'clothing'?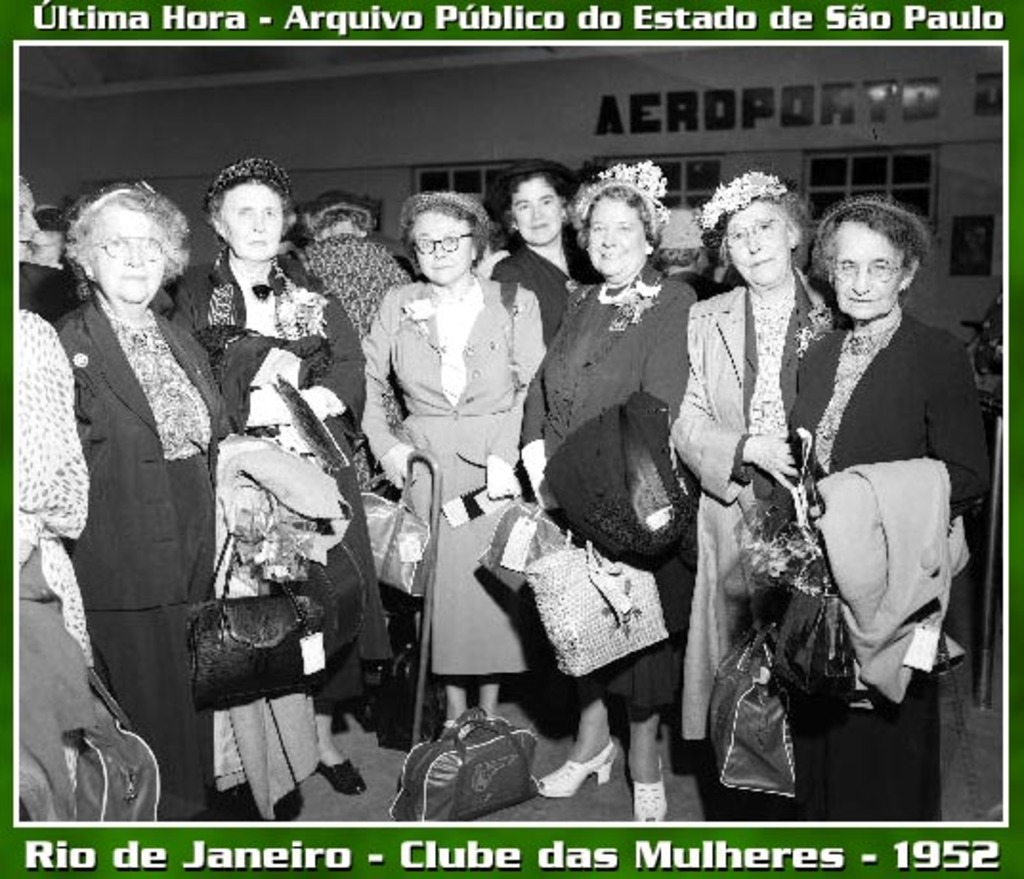
detection(357, 277, 543, 678)
